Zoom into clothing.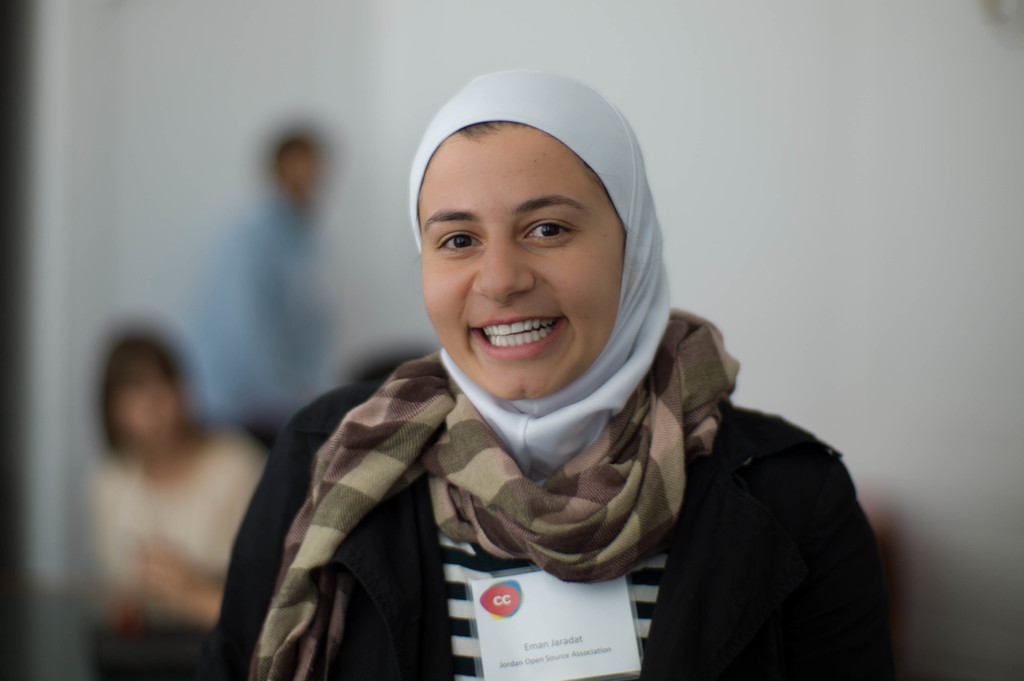
Zoom target: 217 409 892 680.
